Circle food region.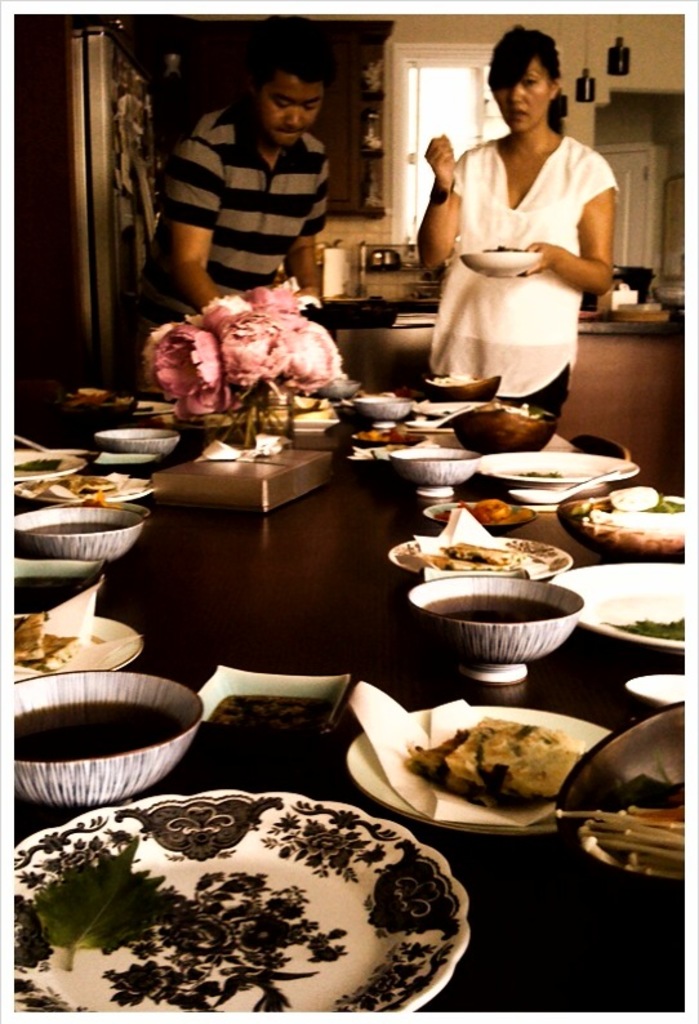
Region: locate(18, 605, 81, 673).
